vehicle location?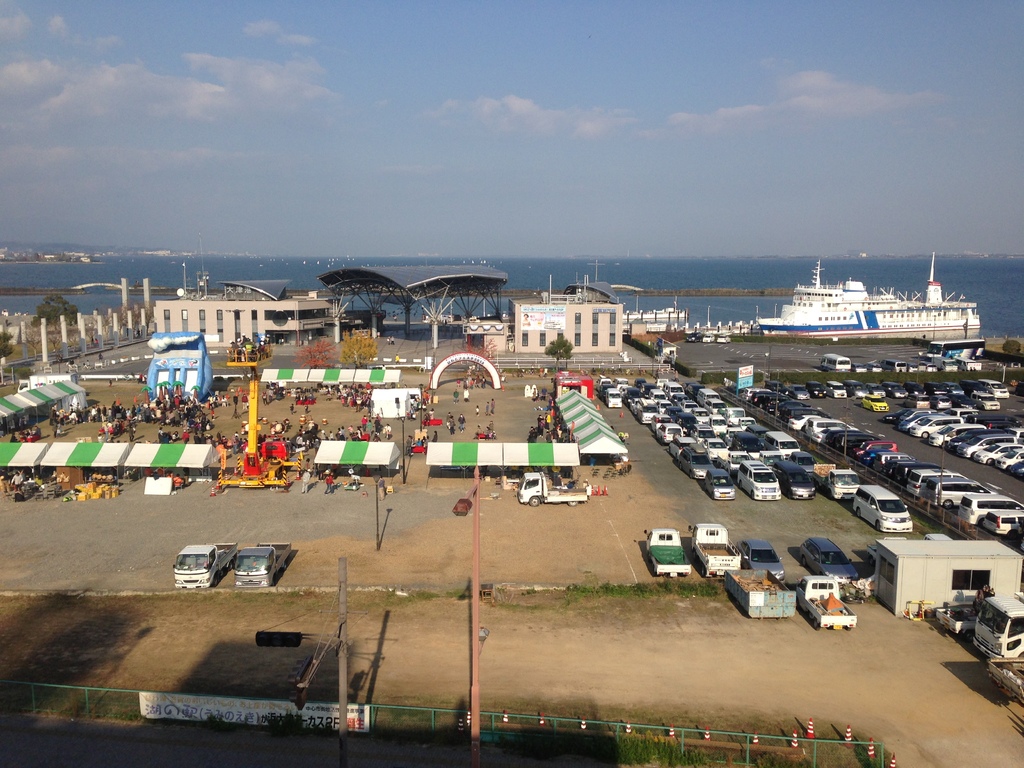
[x1=952, y1=392, x2=979, y2=410]
